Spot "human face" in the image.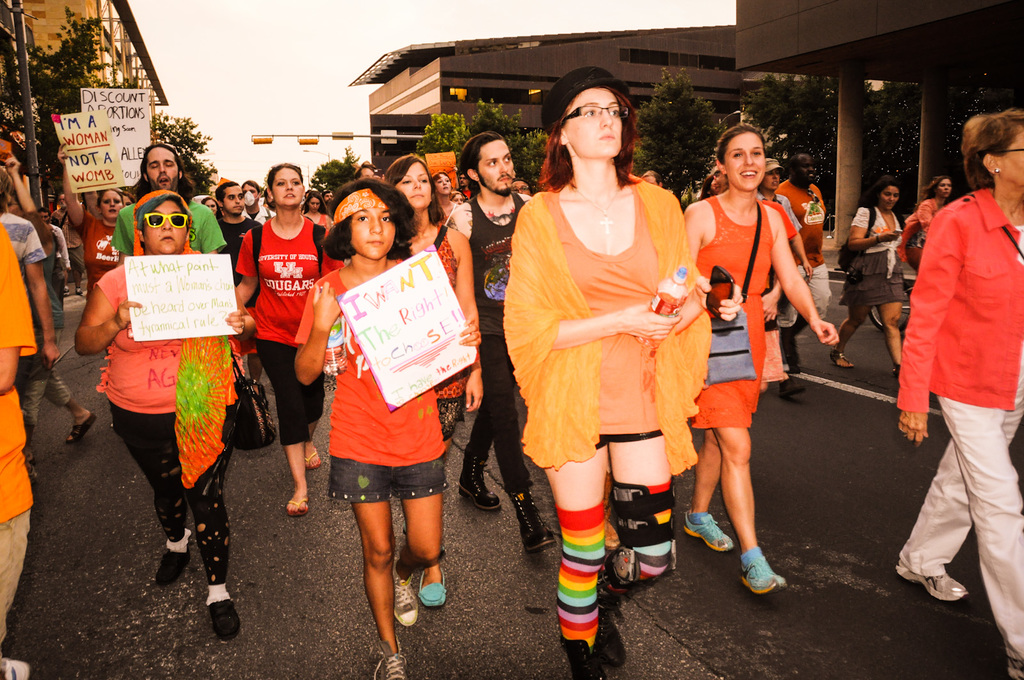
"human face" found at locate(935, 177, 951, 195).
